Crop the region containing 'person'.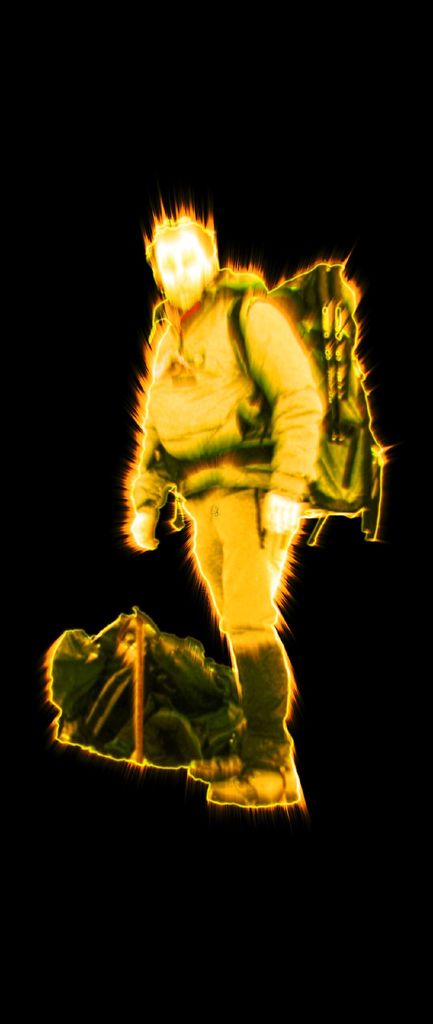
Crop region: select_region(112, 207, 403, 748).
